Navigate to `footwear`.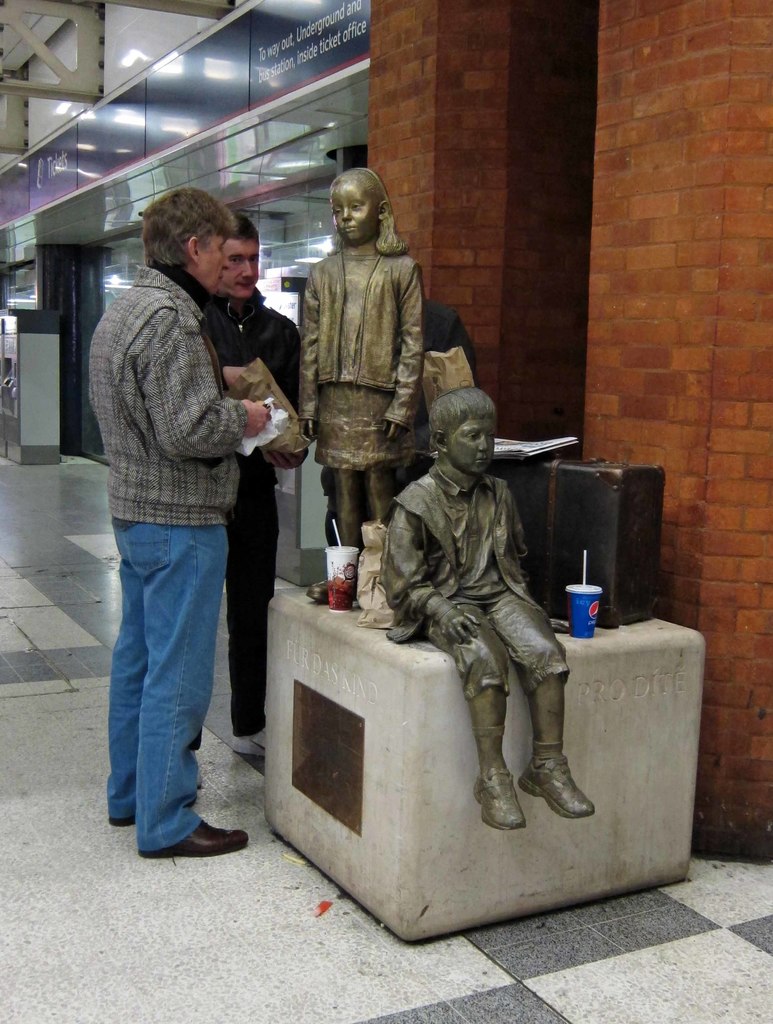
Navigation target: (x1=518, y1=750, x2=599, y2=816).
